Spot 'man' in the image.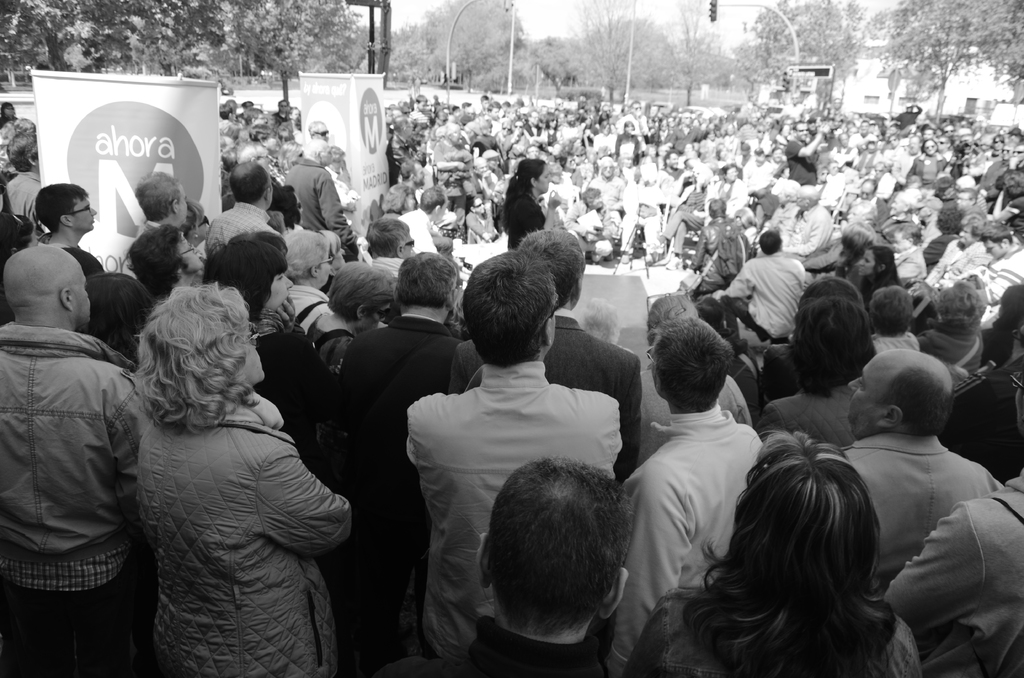
'man' found at bbox(124, 219, 213, 332).
